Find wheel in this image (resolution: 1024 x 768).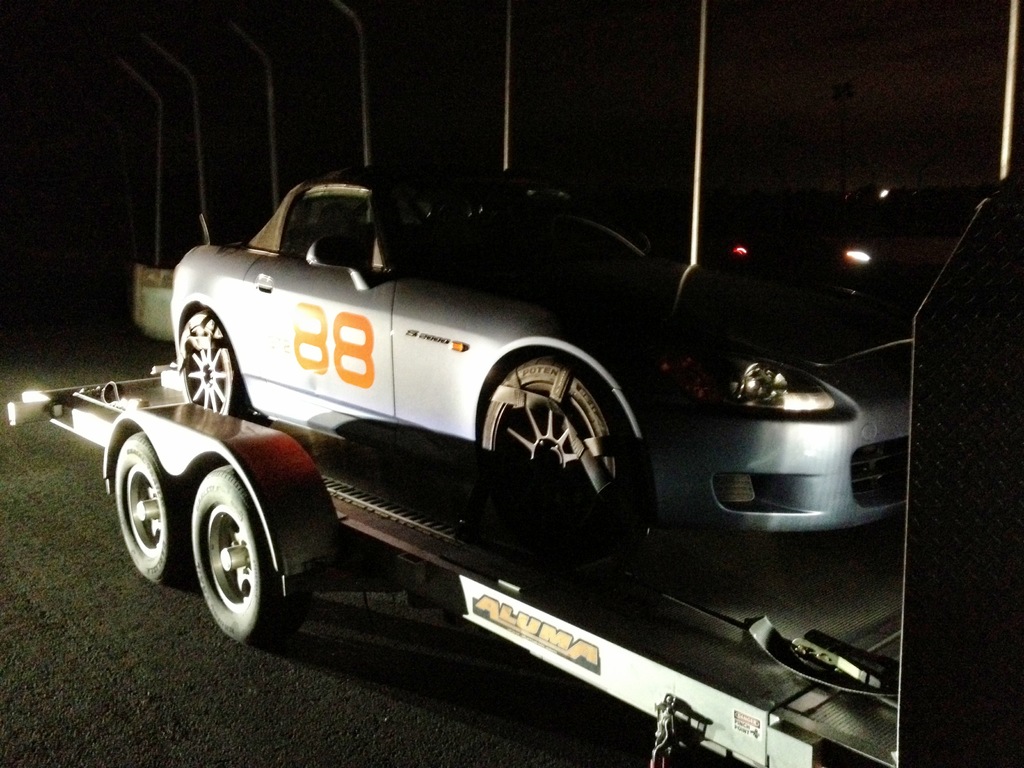
x1=475, y1=358, x2=631, y2=502.
